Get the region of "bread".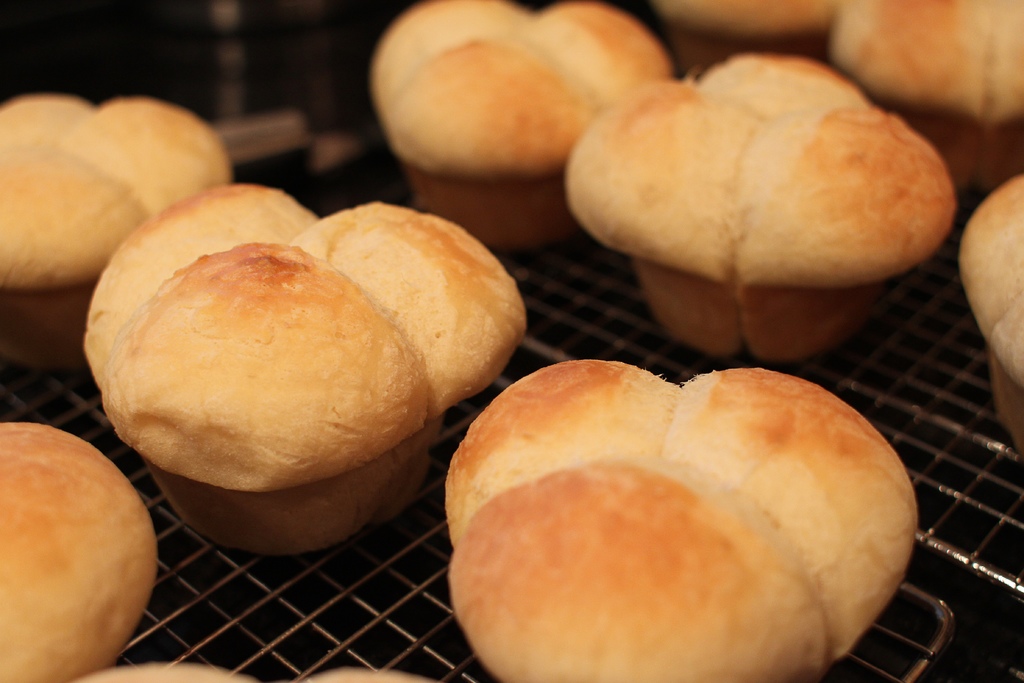
650, 0, 831, 69.
